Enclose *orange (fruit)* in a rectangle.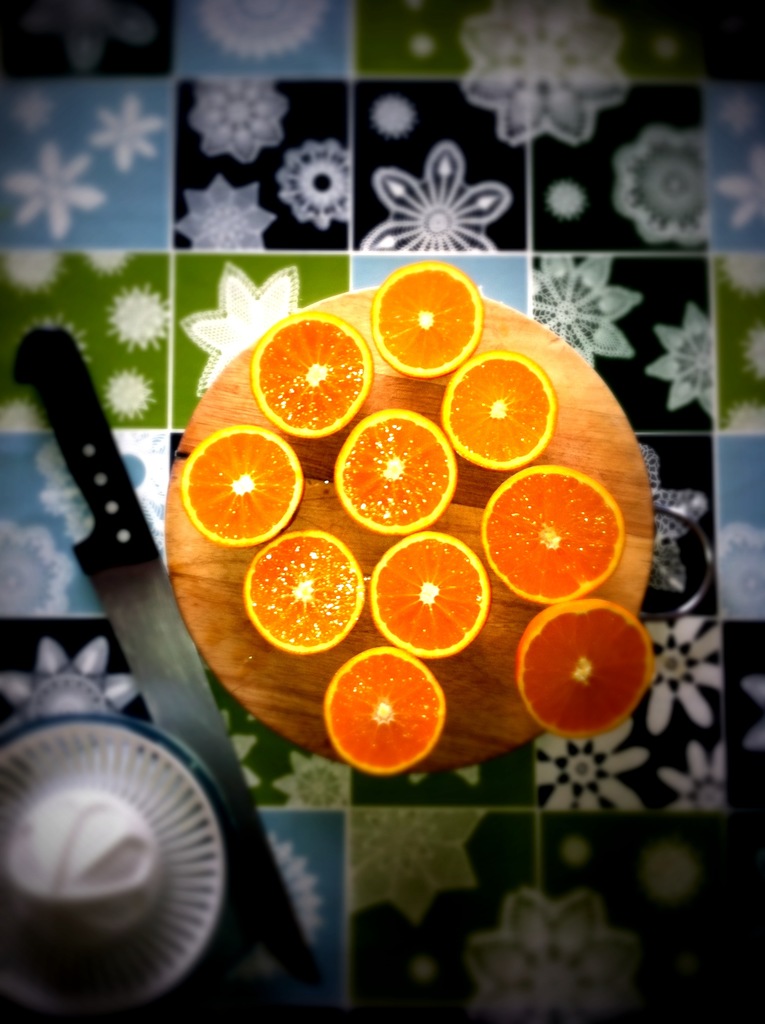
241:531:353:650.
